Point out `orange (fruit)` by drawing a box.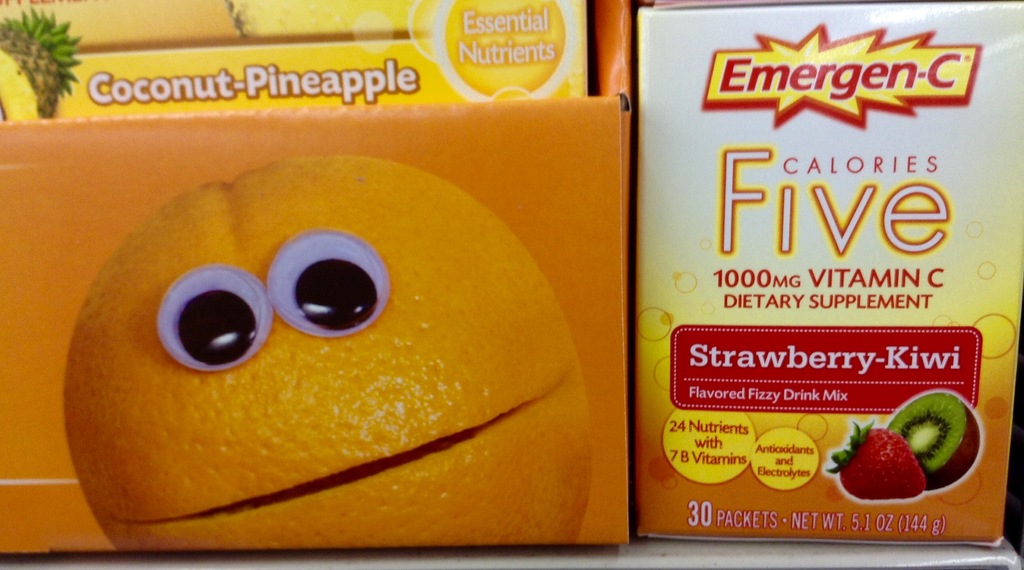
22 94 584 505.
